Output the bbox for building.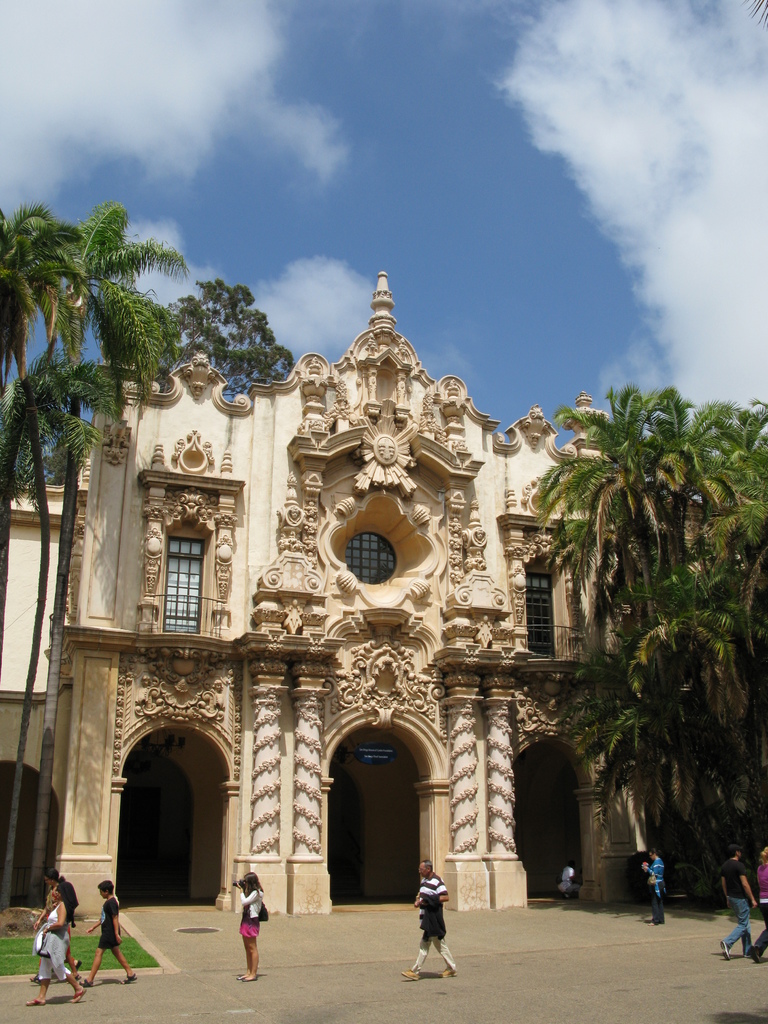
<region>0, 271, 765, 916</region>.
